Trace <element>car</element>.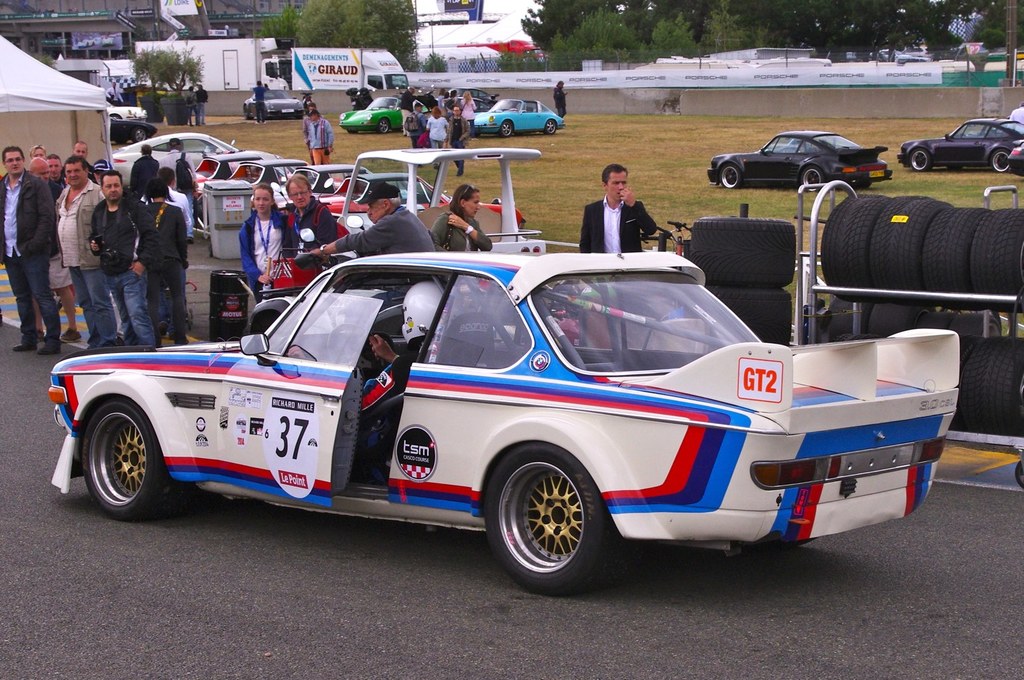
Traced to BBox(706, 128, 891, 189).
